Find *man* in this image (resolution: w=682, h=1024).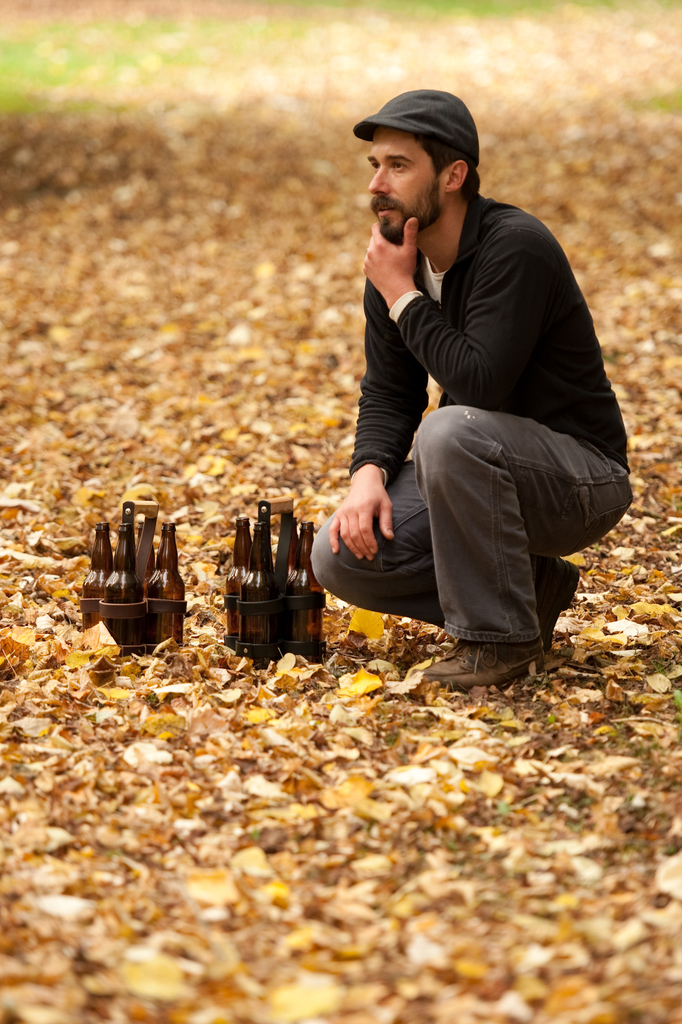
<box>301,84,623,723</box>.
